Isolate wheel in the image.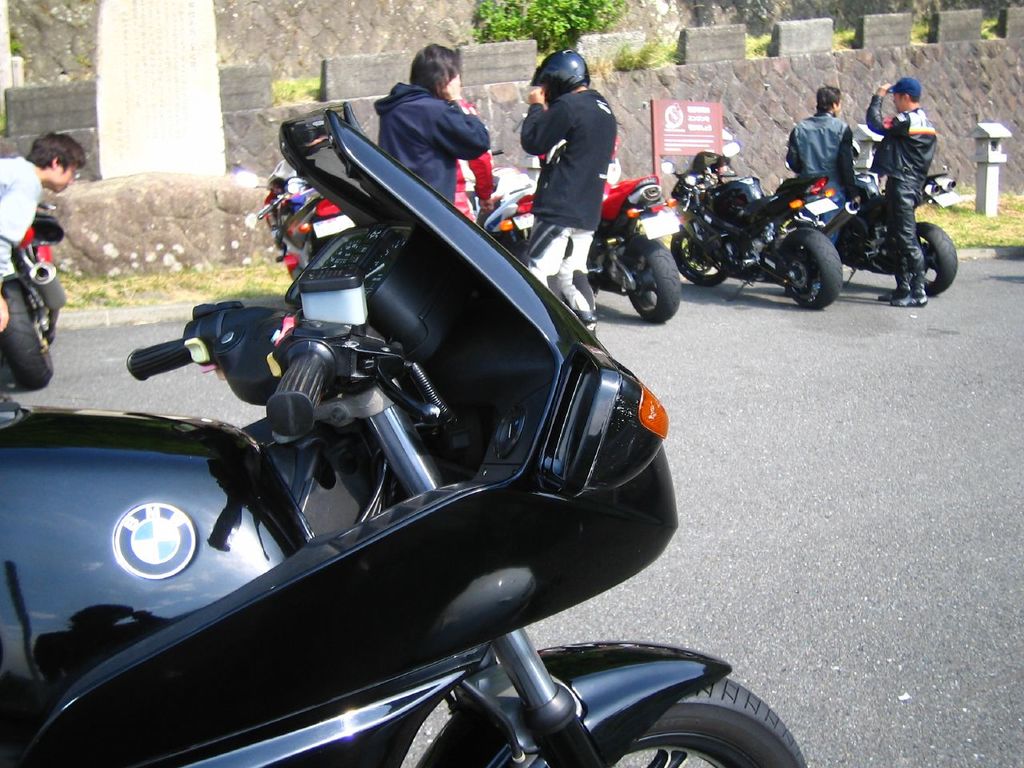
Isolated region: x1=670 y1=238 x2=730 y2=286.
